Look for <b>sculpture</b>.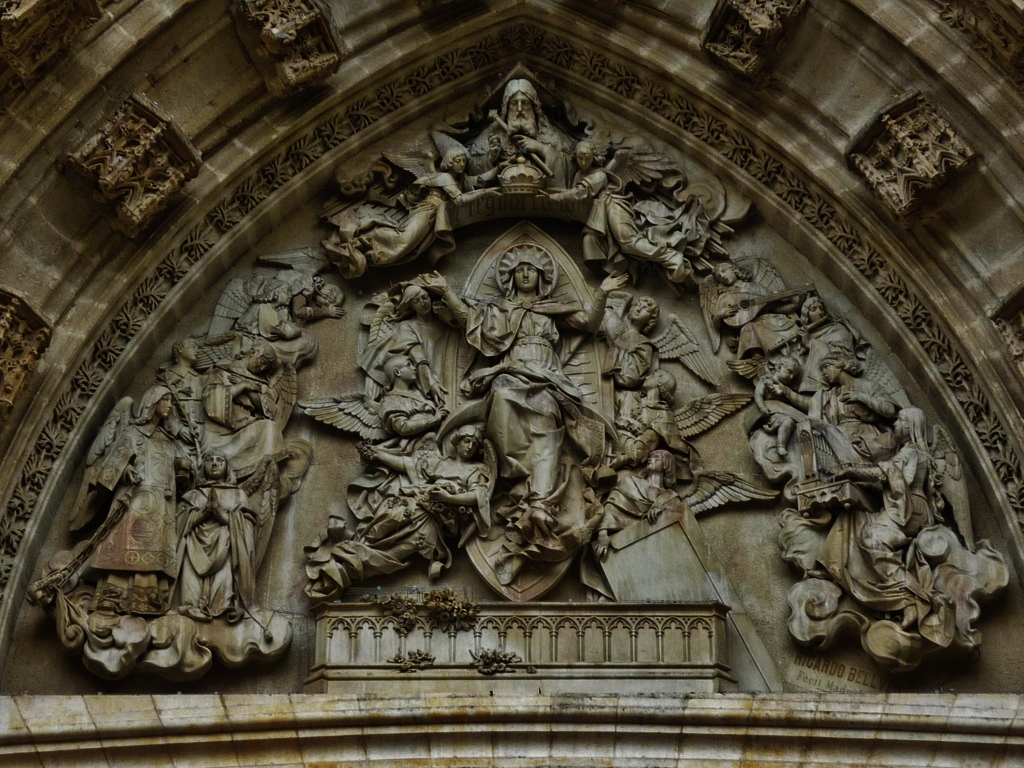
Found: detection(313, 57, 755, 297).
